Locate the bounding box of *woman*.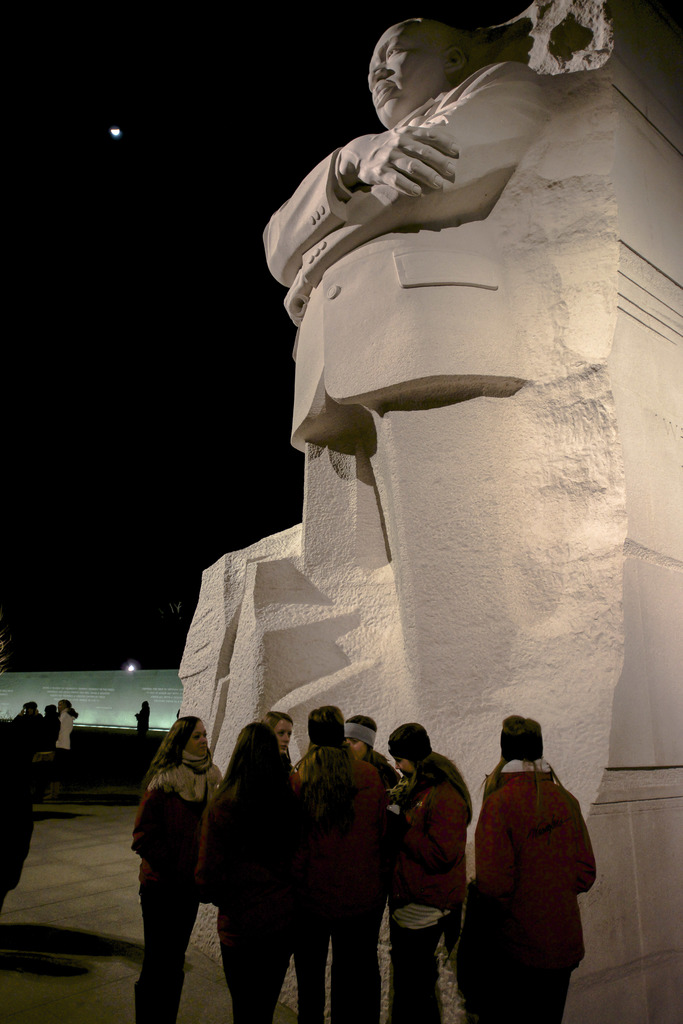
Bounding box: (x1=133, y1=715, x2=230, y2=1023).
